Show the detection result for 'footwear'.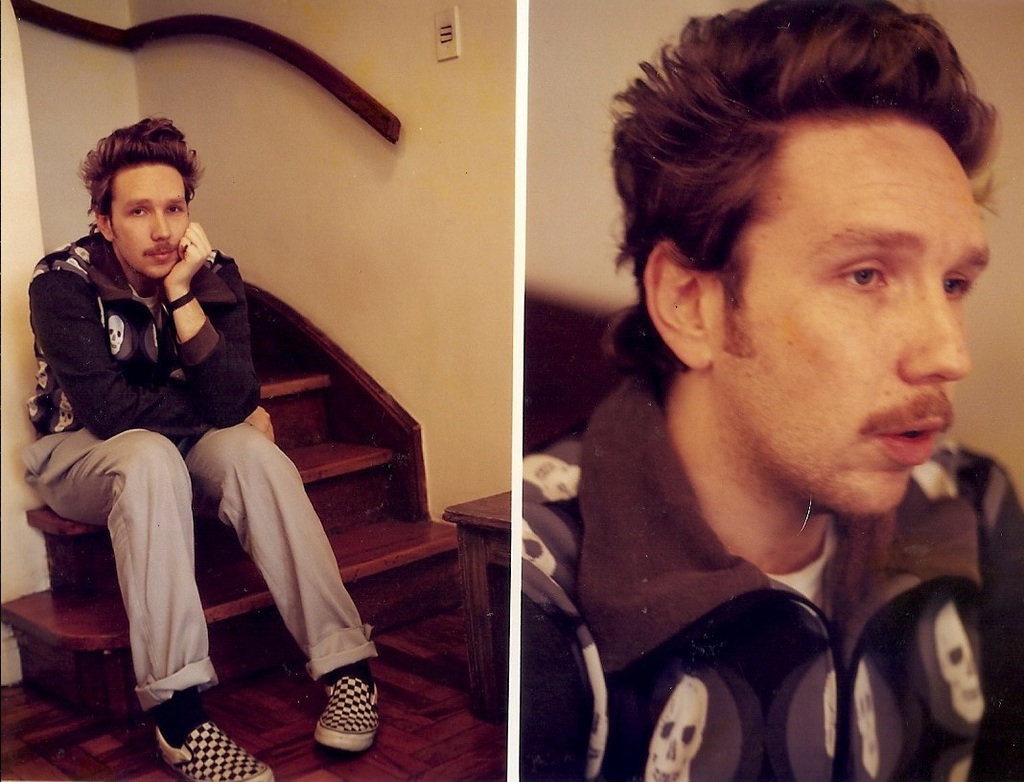
rect(318, 675, 378, 755).
